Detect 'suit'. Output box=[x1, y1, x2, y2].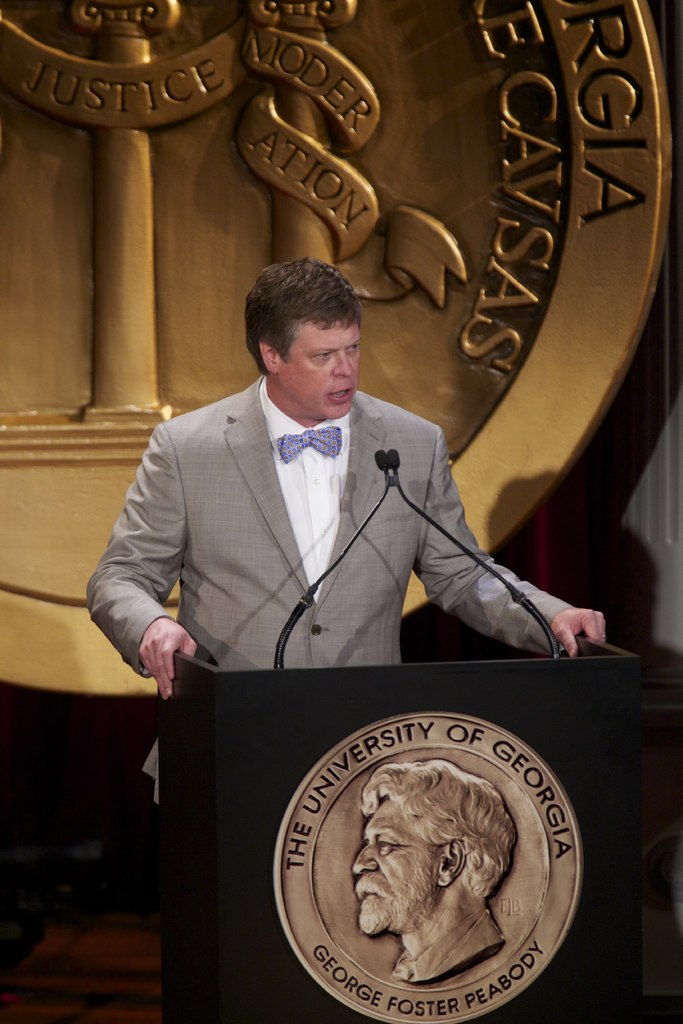
box=[92, 376, 595, 722].
